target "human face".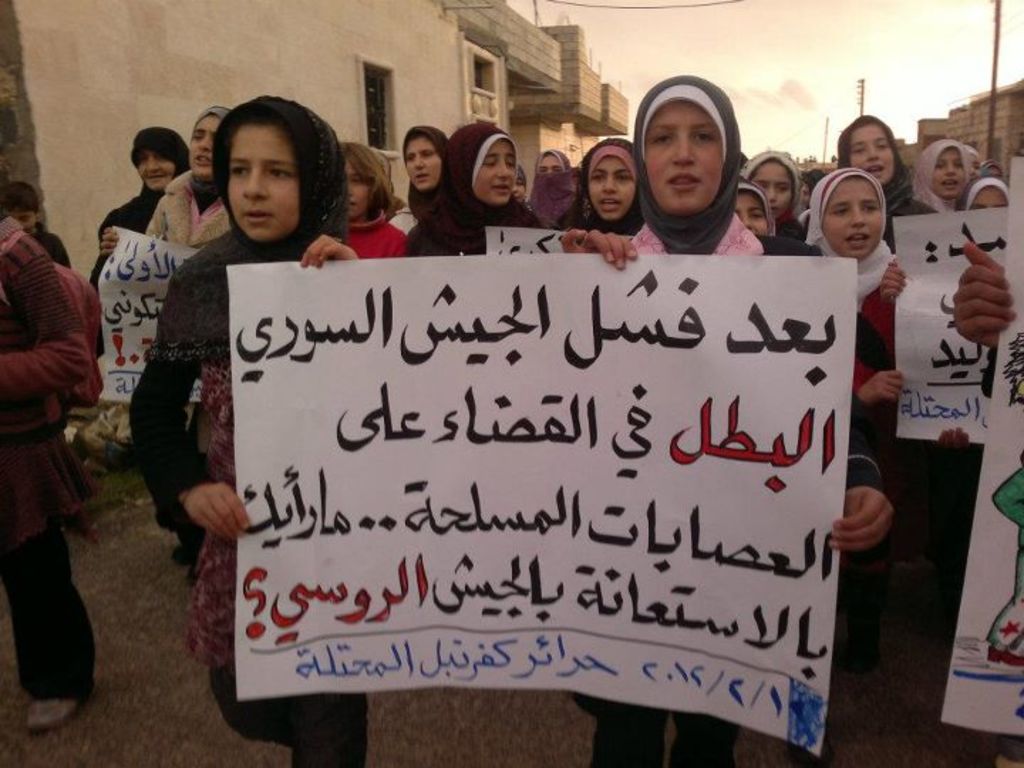
Target region: [x1=646, y1=102, x2=720, y2=213].
